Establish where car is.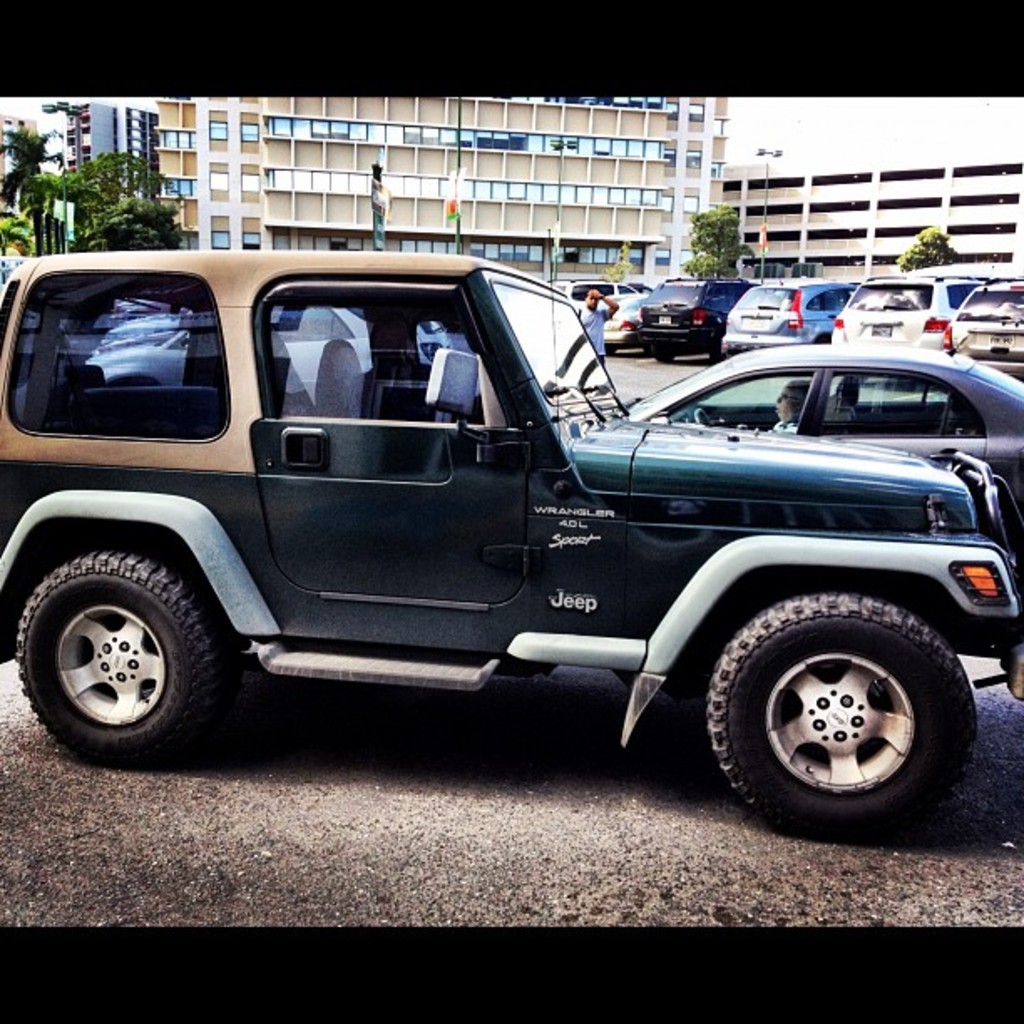
Established at bbox=(87, 296, 450, 400).
